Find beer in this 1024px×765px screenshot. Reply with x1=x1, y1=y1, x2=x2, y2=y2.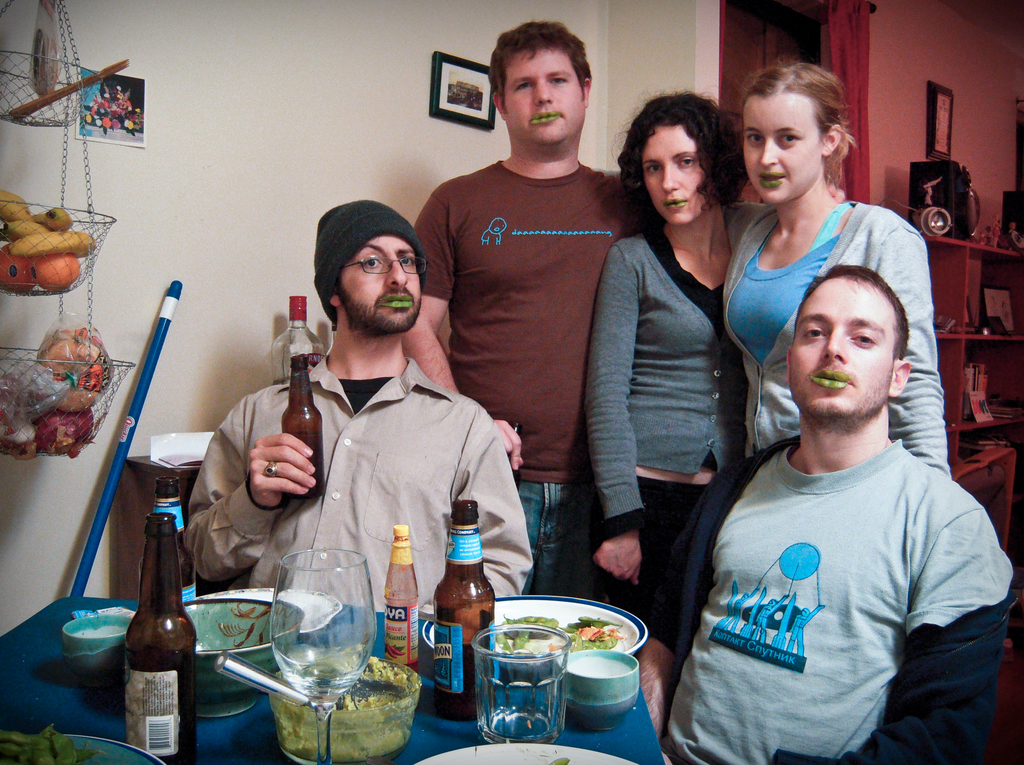
x1=279, y1=349, x2=327, y2=509.
